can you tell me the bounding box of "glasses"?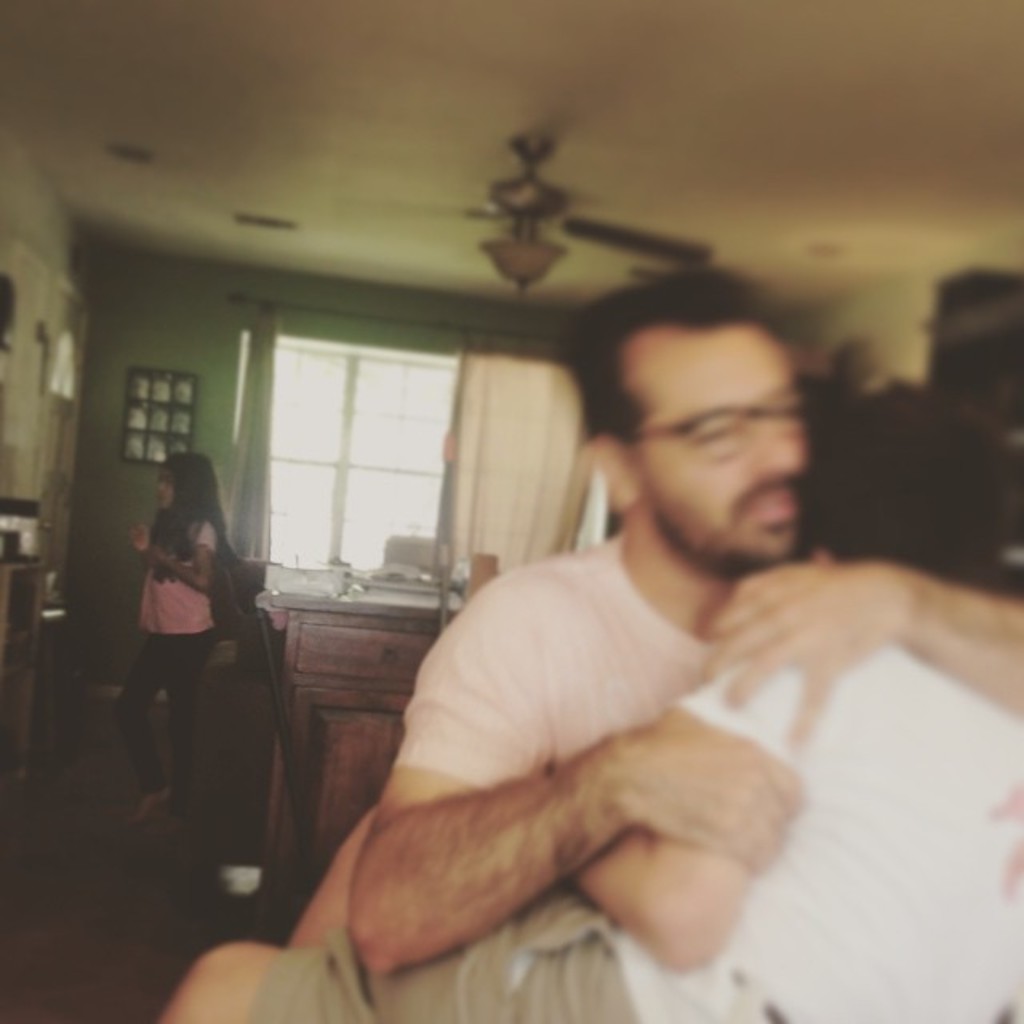
<box>643,395,848,470</box>.
